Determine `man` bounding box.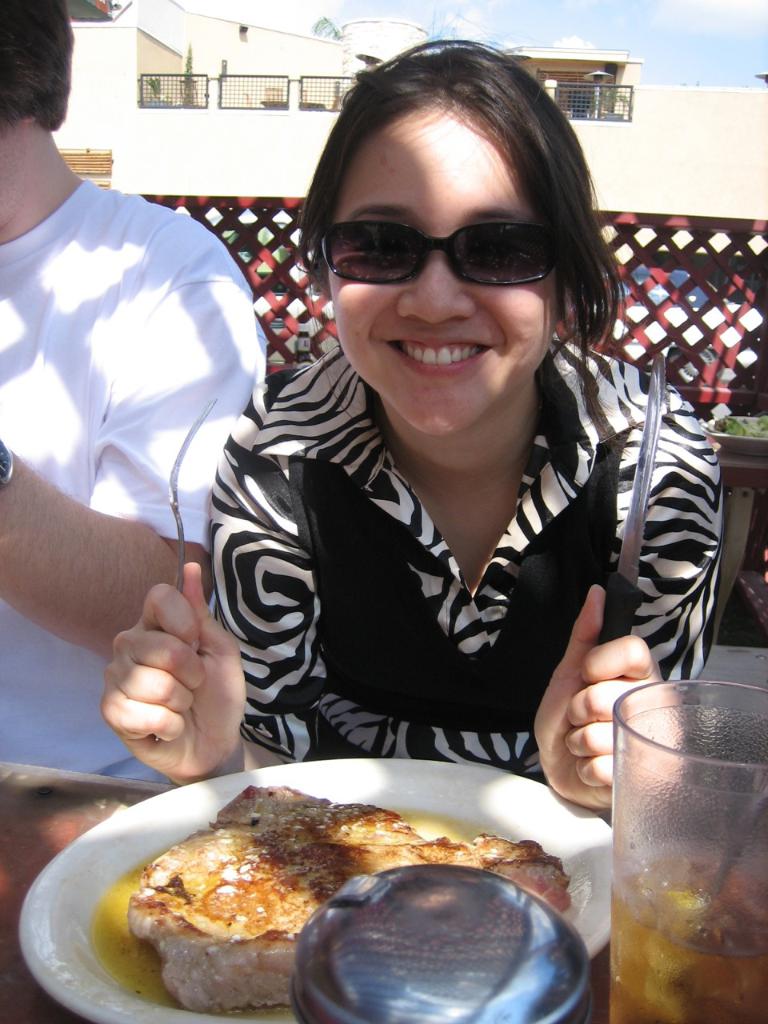
Determined: box(0, 0, 271, 782).
